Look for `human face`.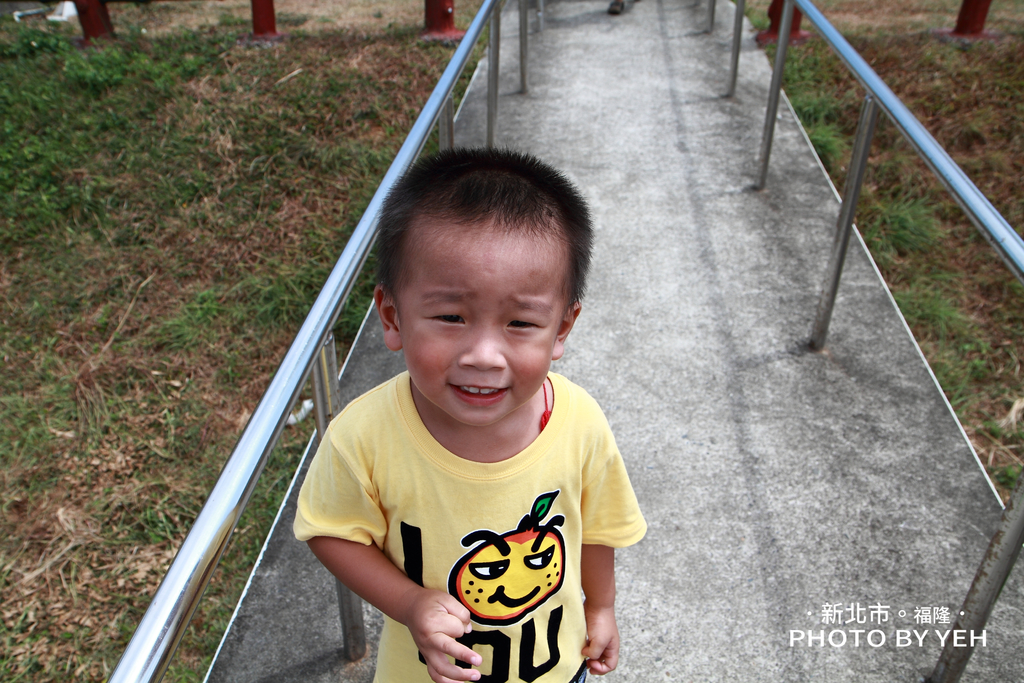
Found: left=393, top=213, right=568, bottom=429.
